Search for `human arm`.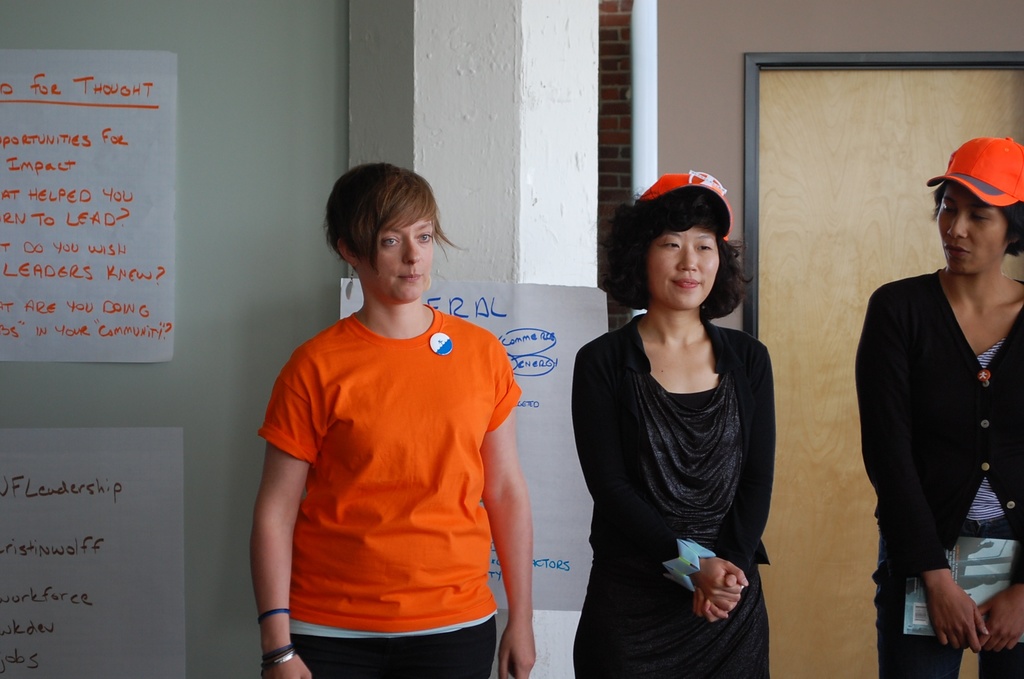
Found at [684,338,776,628].
